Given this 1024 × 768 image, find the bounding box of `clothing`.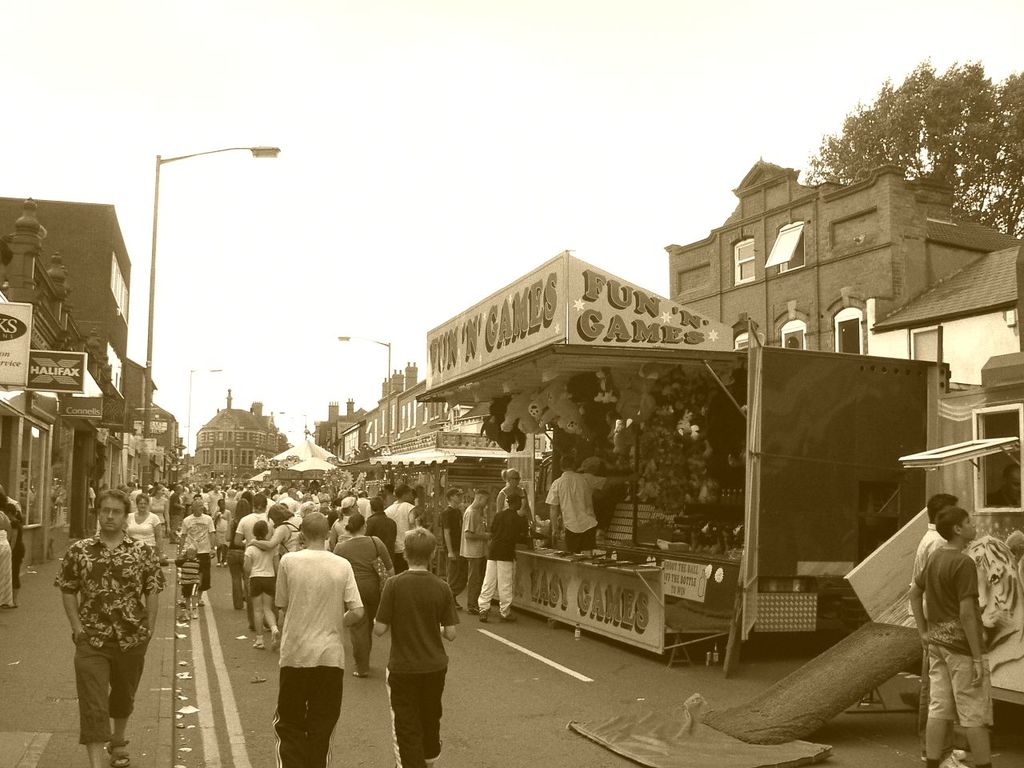
detection(180, 515, 216, 595).
